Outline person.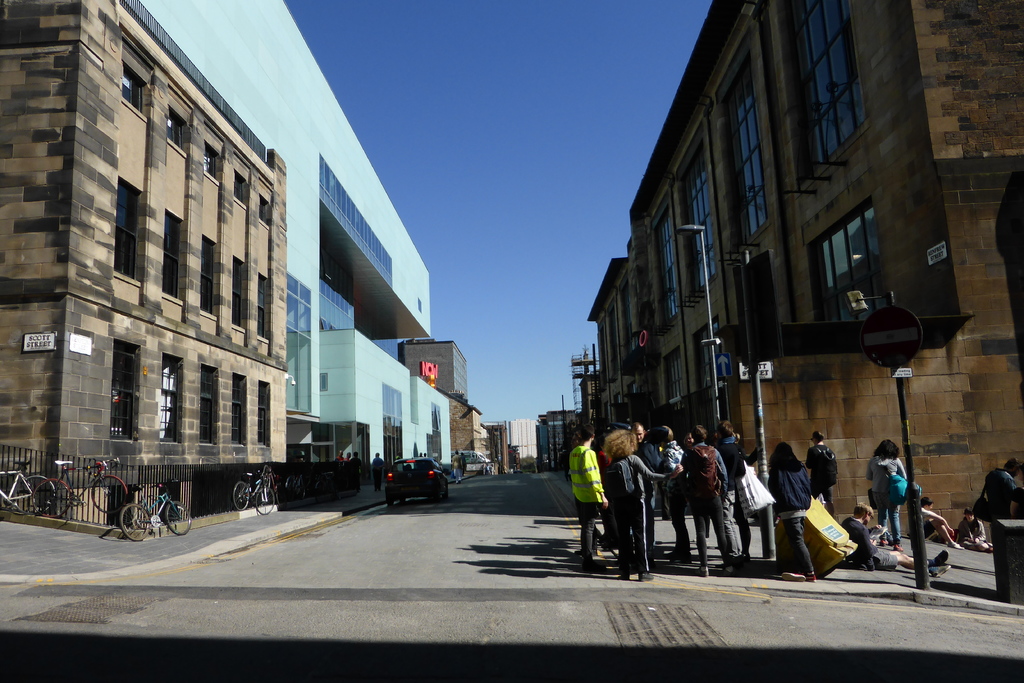
Outline: box=[845, 504, 957, 581].
